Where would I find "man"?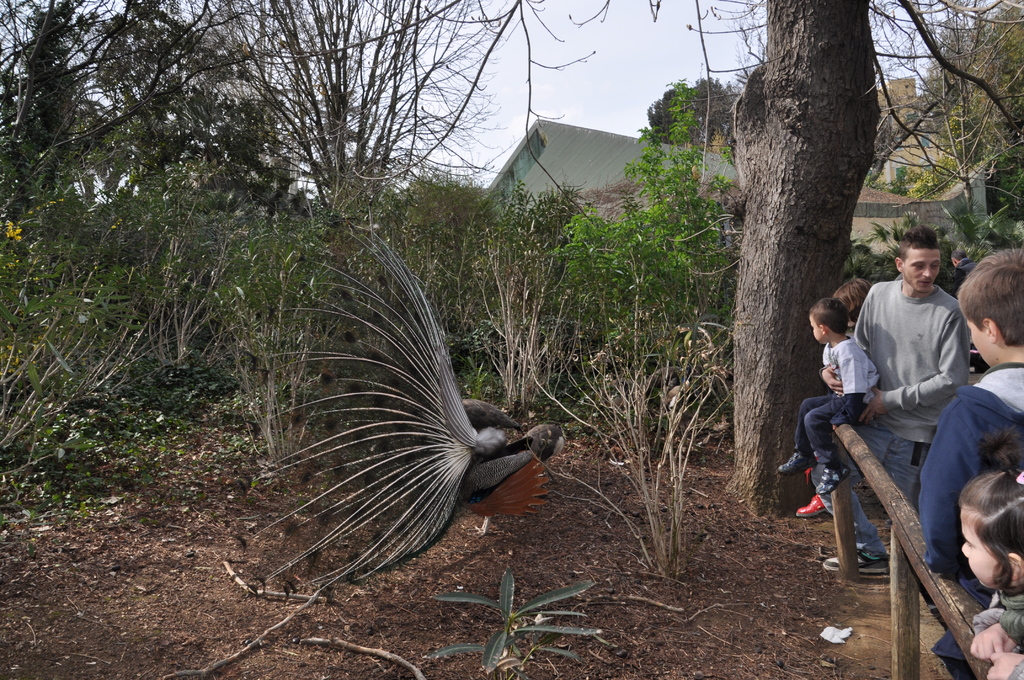
At {"left": 812, "top": 231, "right": 994, "bottom": 604}.
